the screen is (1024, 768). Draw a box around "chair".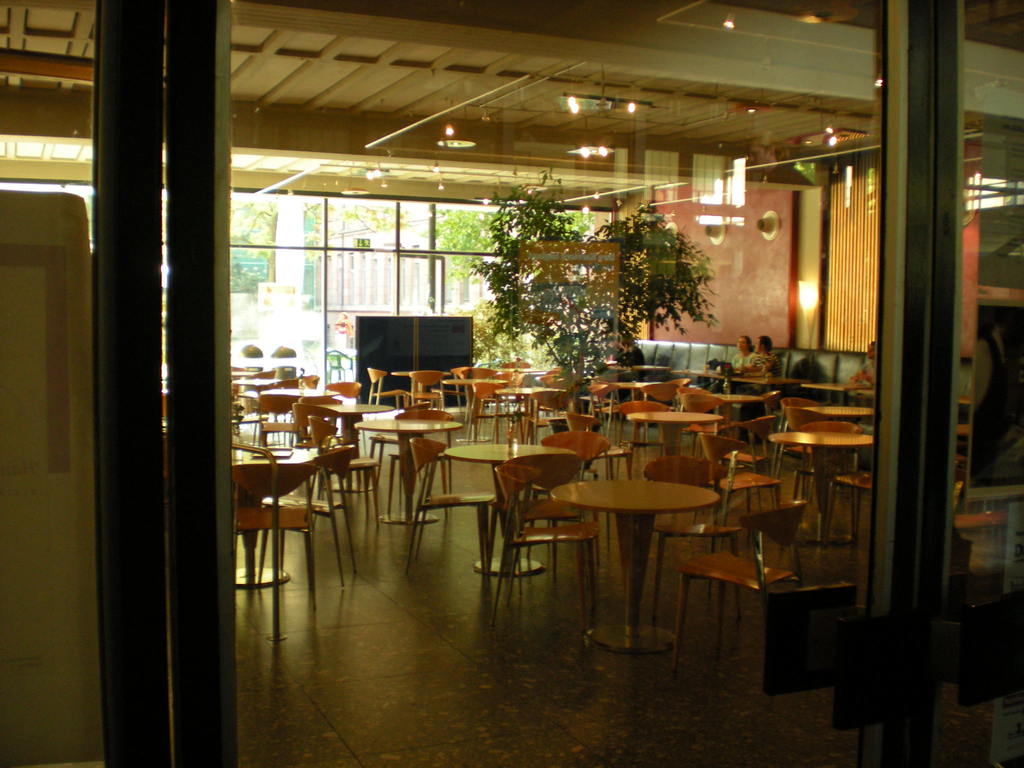
x1=530, y1=388, x2=575, y2=444.
